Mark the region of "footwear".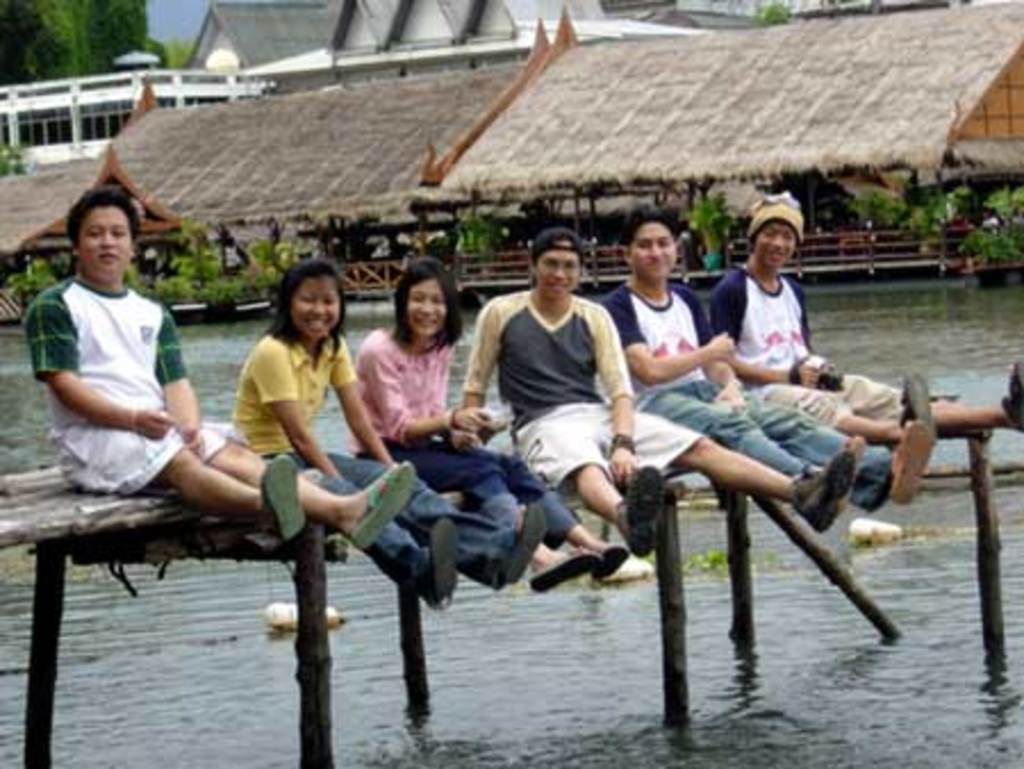
Region: left=496, top=498, right=544, bottom=585.
